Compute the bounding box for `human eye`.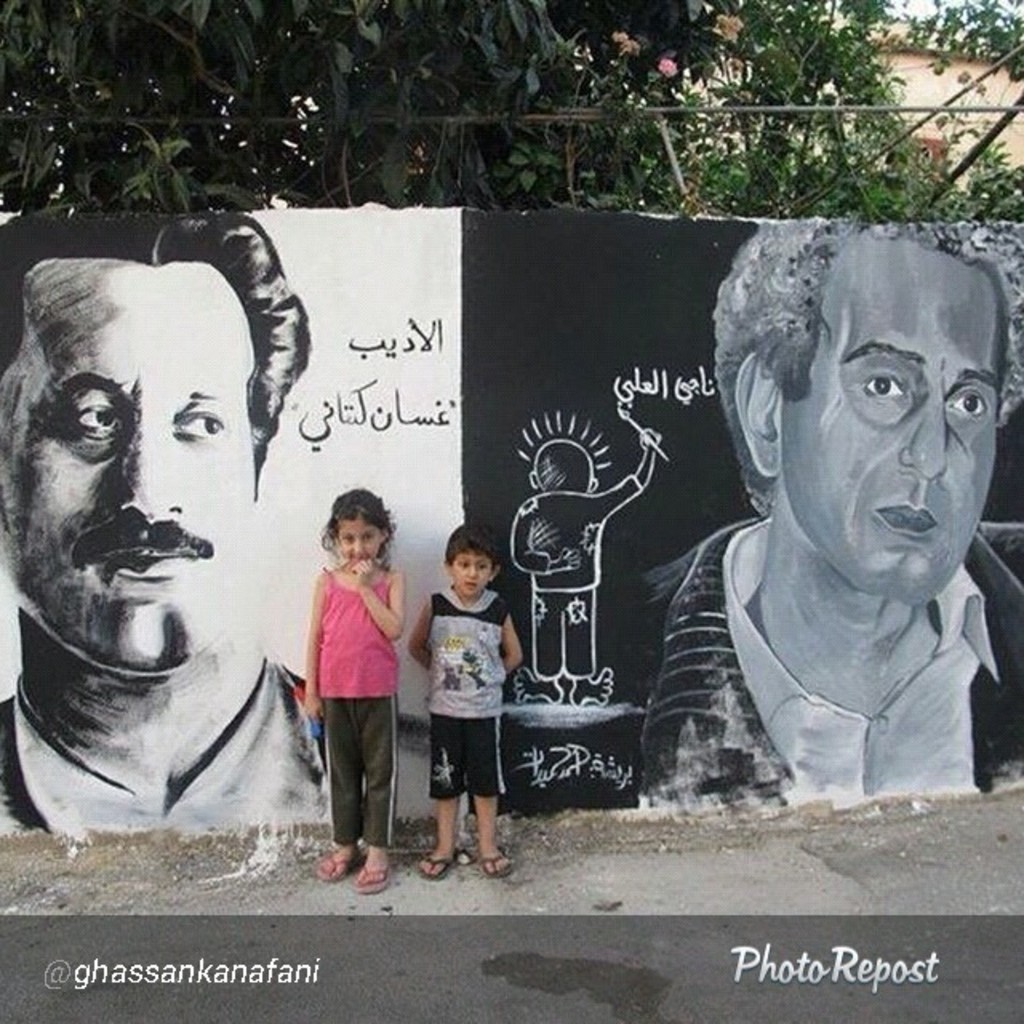
944,390,986,422.
